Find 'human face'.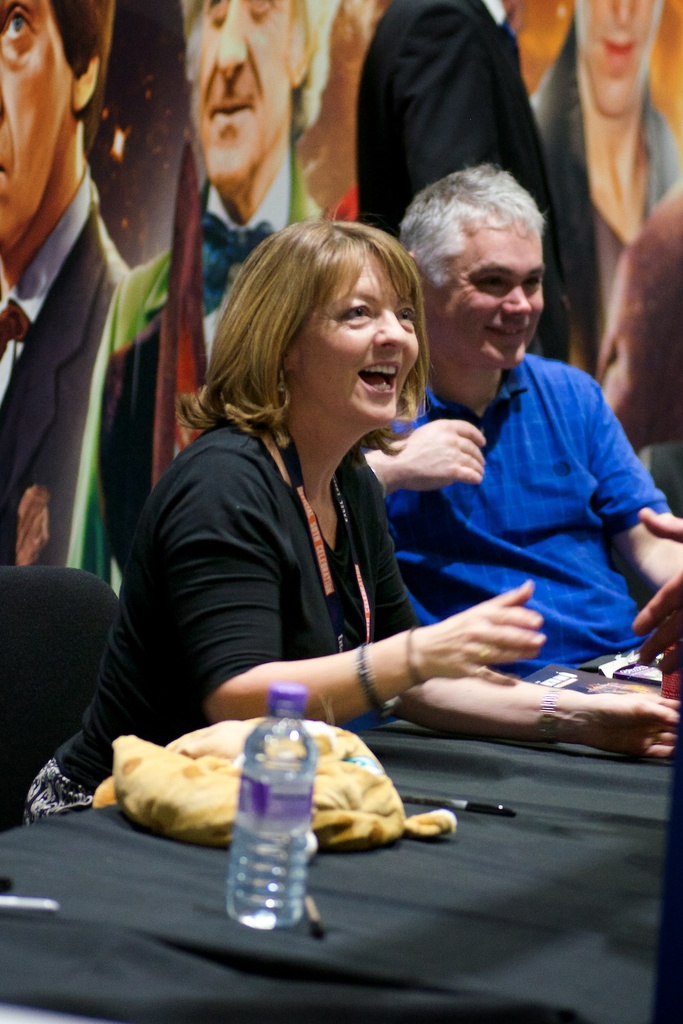
580/0/657/117.
